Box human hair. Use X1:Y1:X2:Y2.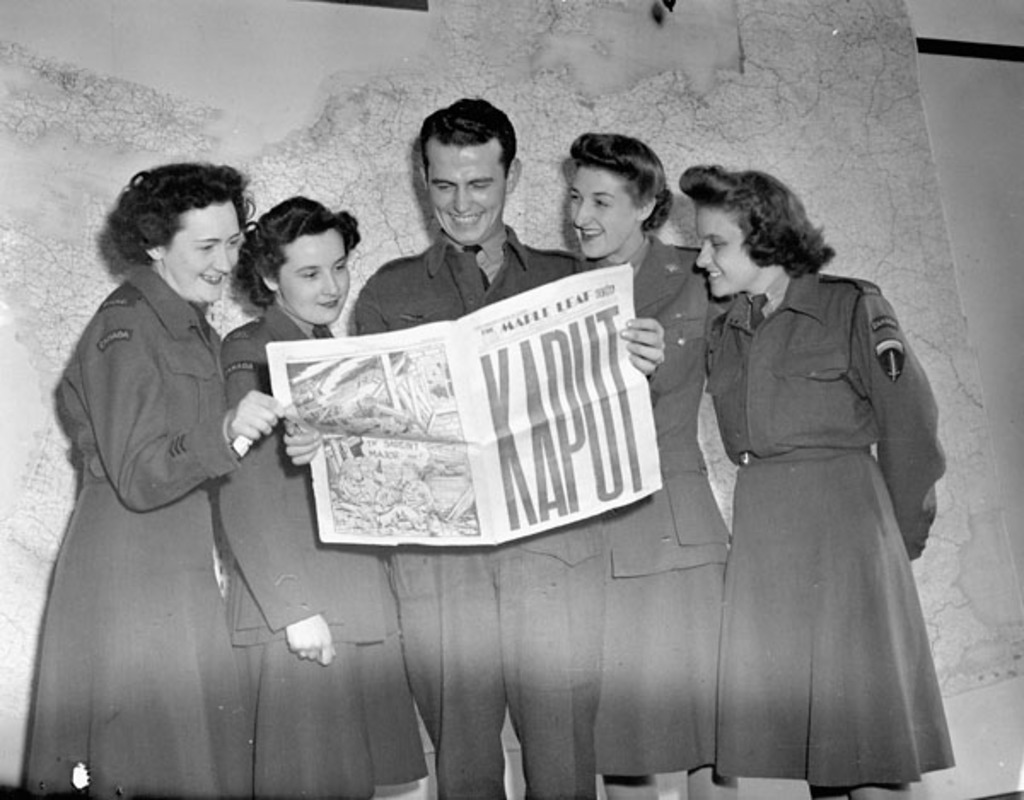
108:169:229:300.
